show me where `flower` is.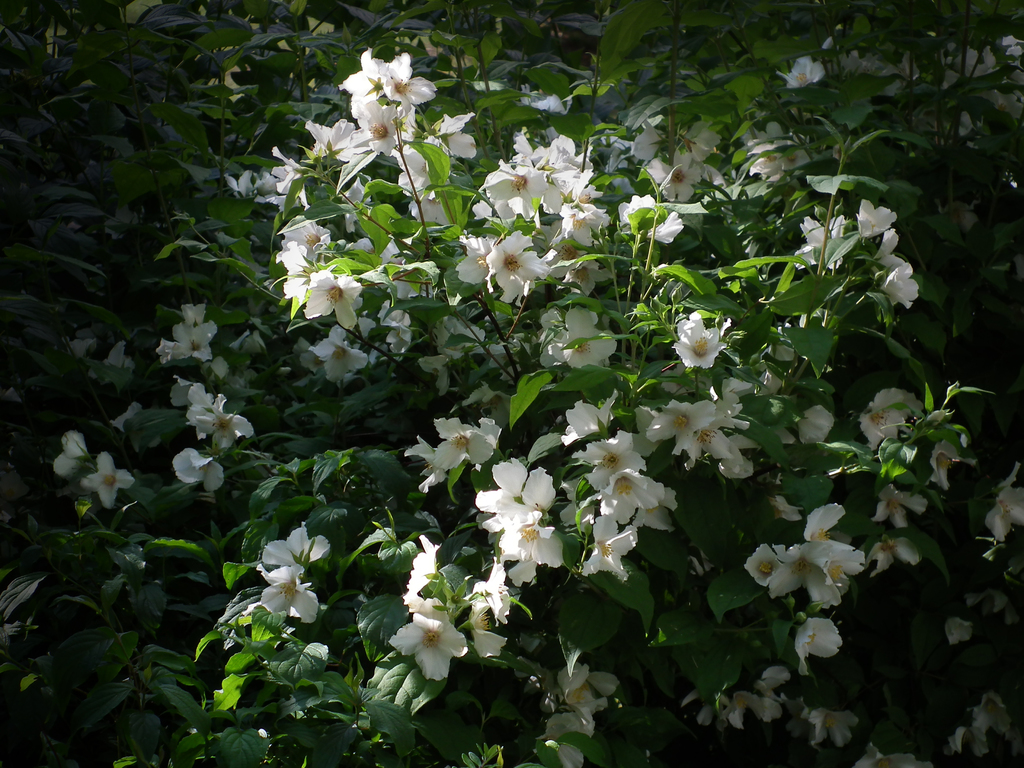
`flower` is at 793:612:840:680.
